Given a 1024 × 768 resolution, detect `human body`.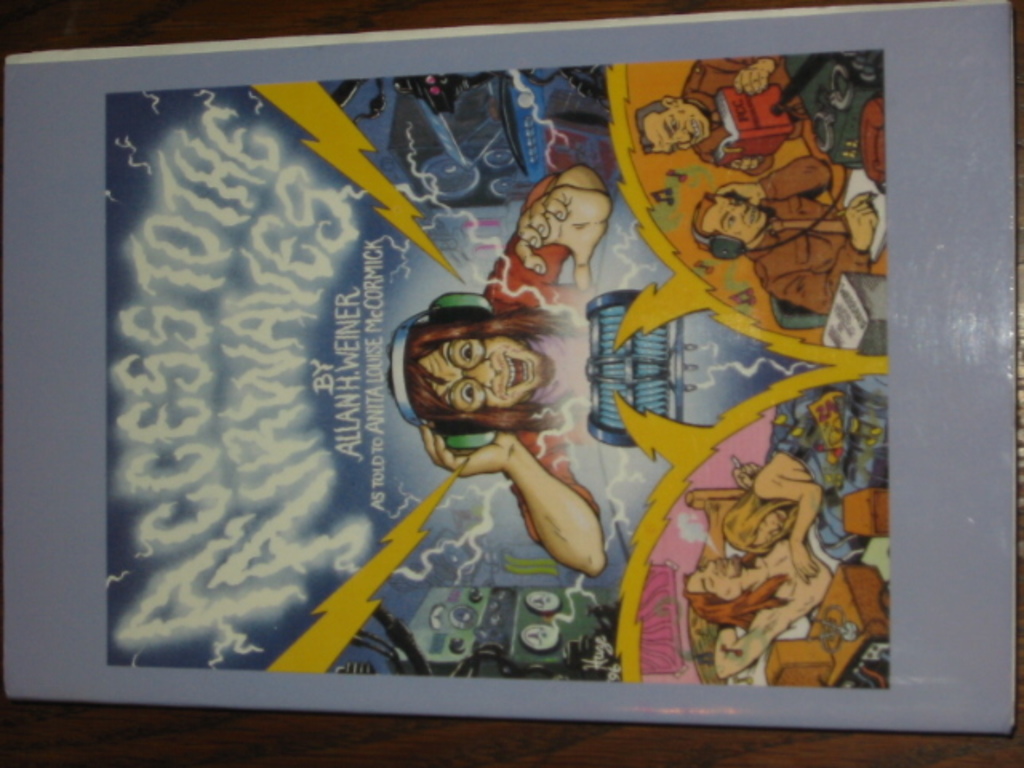
locate(690, 539, 835, 677).
